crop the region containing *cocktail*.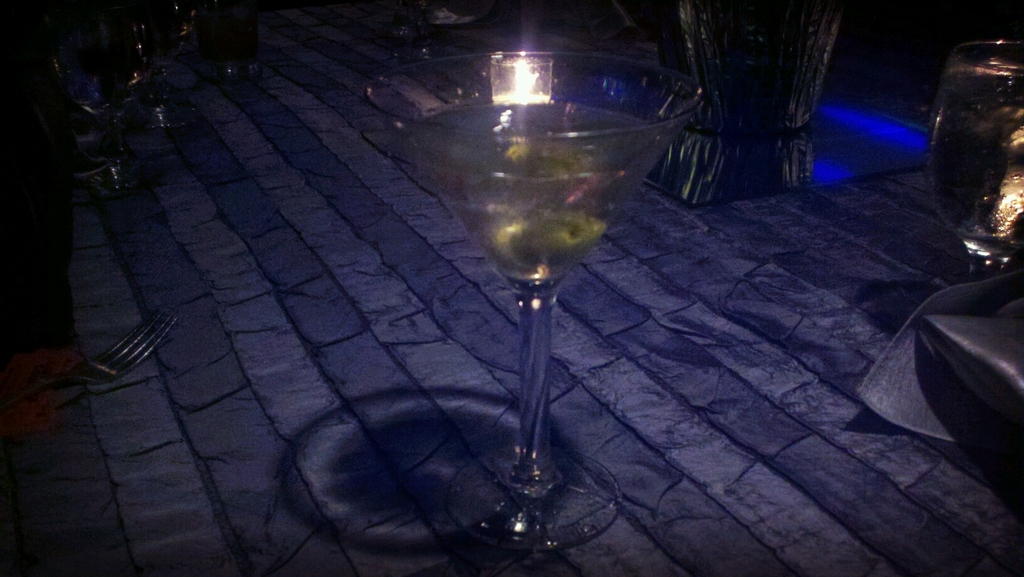
Crop region: (x1=366, y1=53, x2=703, y2=551).
